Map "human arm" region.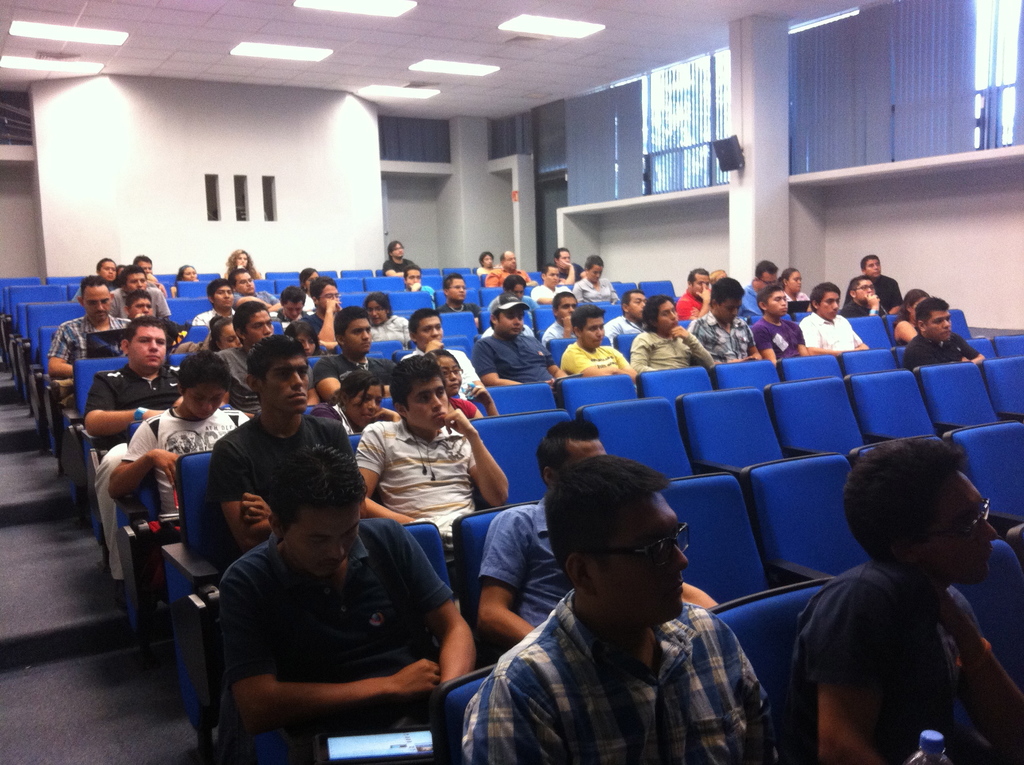
Mapped to select_region(569, 345, 612, 376).
